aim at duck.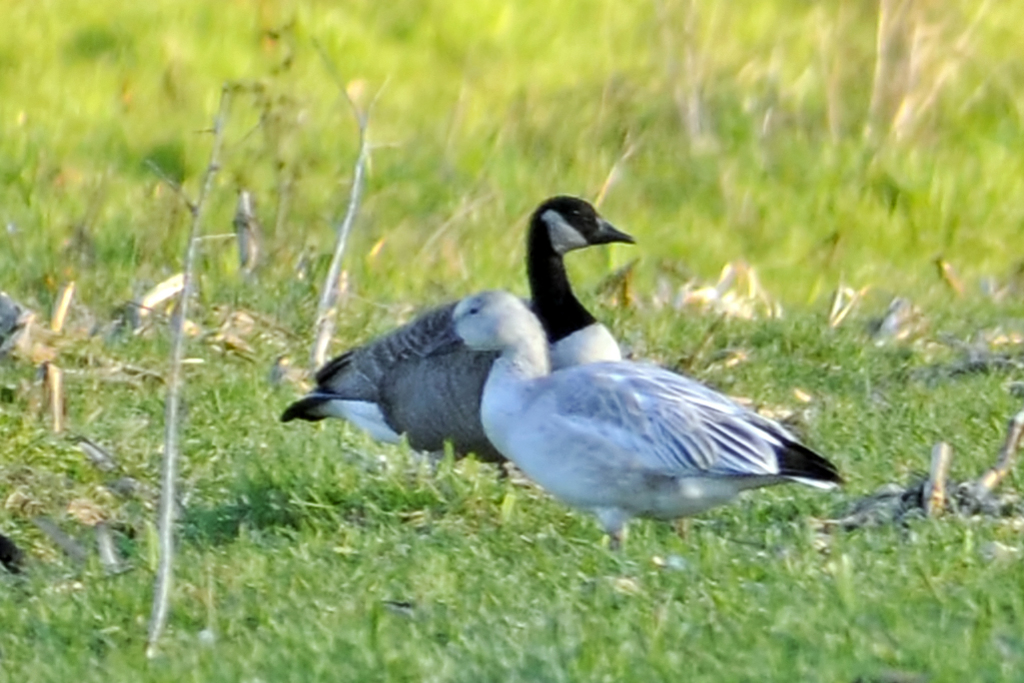
Aimed at x1=282, y1=209, x2=617, y2=481.
